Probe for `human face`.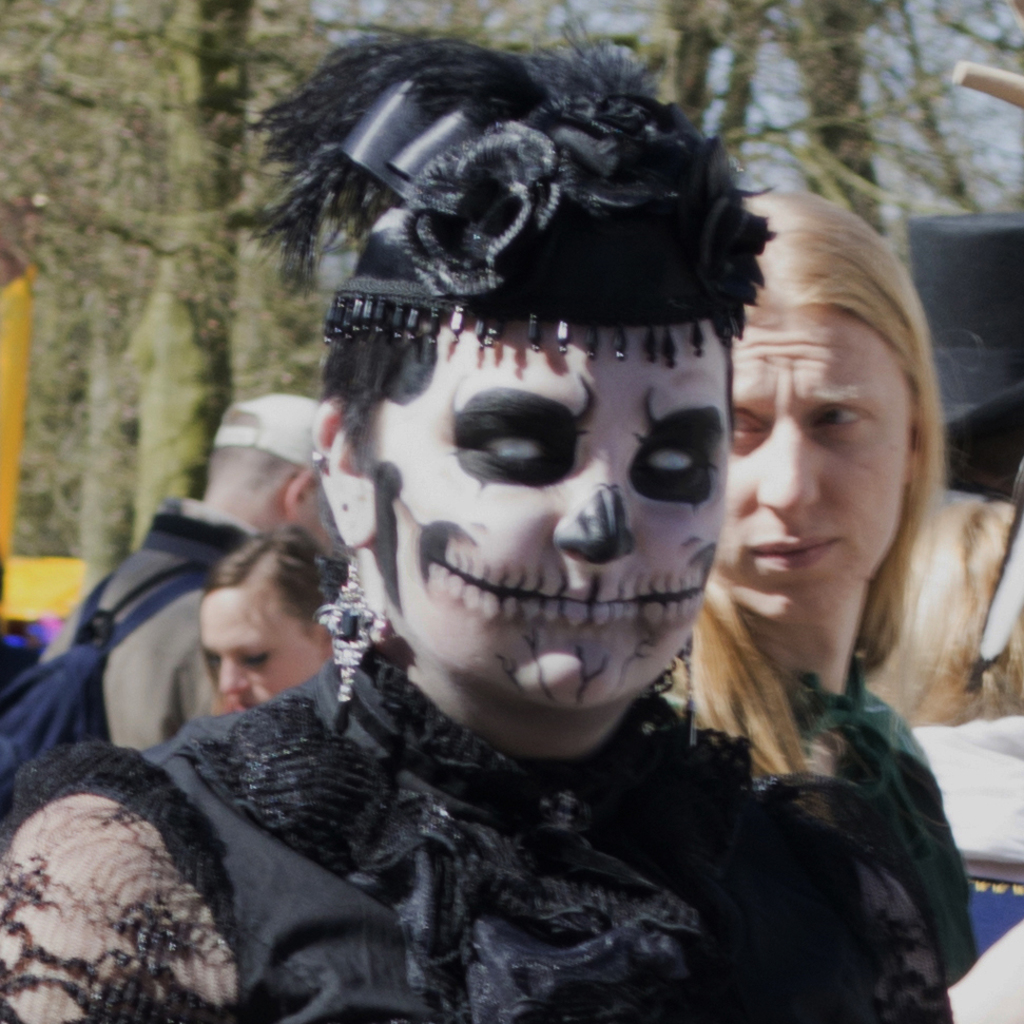
Probe result: [198,590,323,711].
